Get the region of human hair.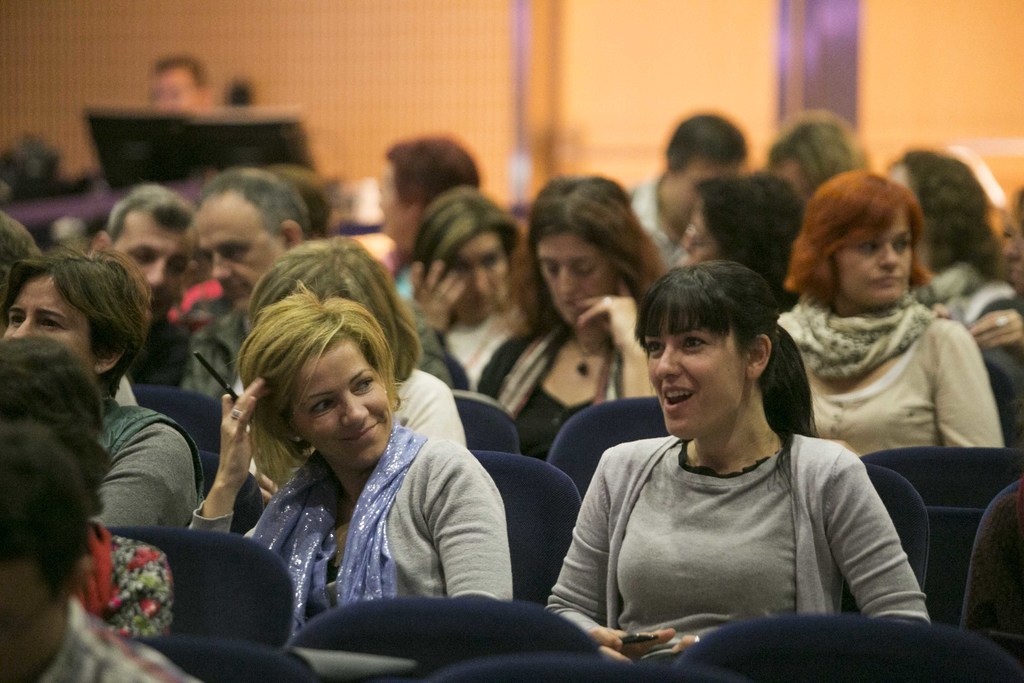
region(0, 425, 91, 604).
